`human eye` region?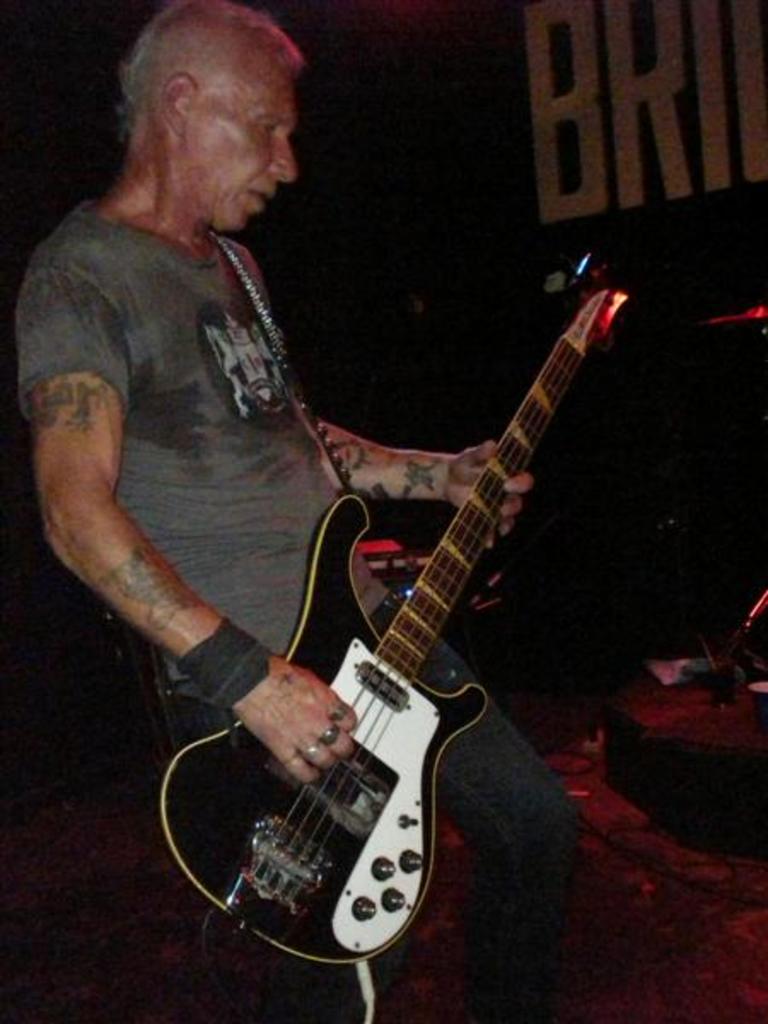
BBox(259, 113, 283, 137)
